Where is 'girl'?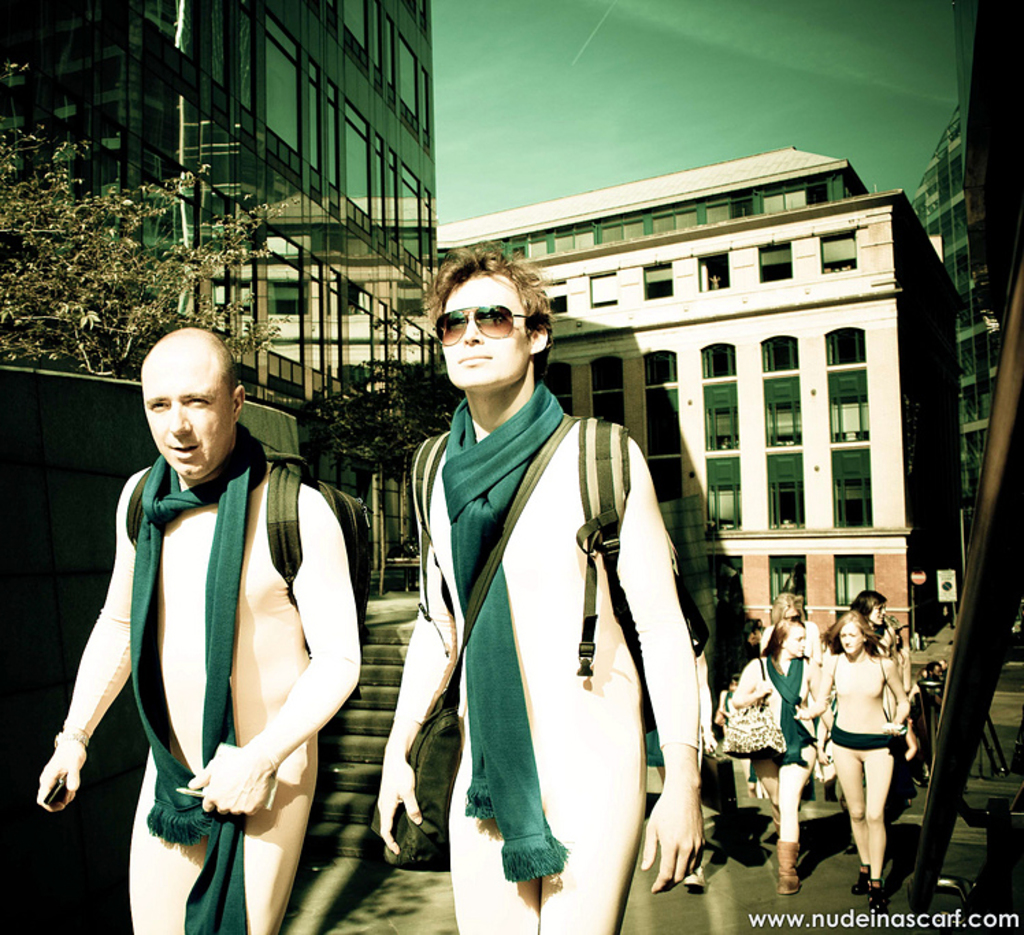
select_region(730, 611, 838, 884).
